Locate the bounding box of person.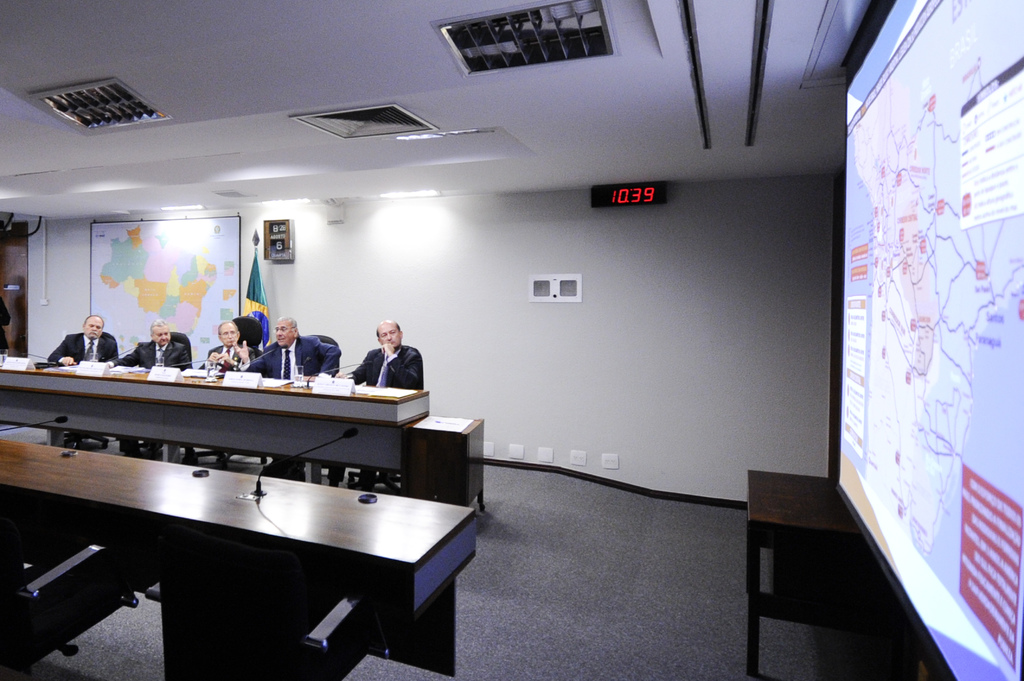
Bounding box: detection(106, 322, 193, 369).
